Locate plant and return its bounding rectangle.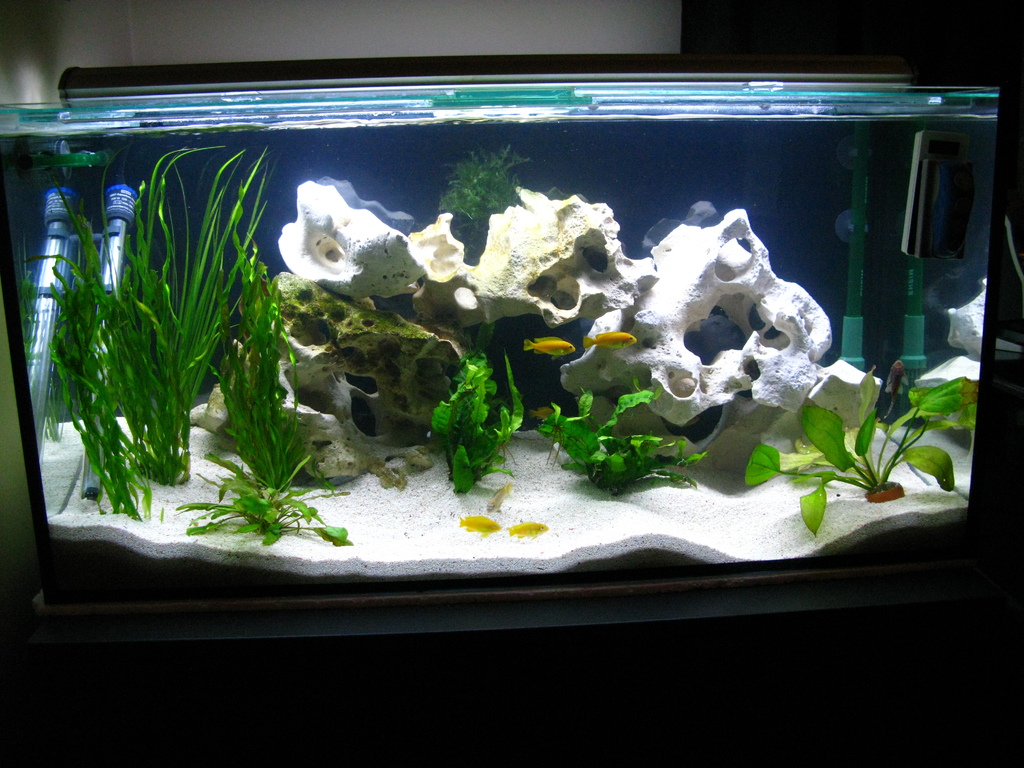
pyautogui.locateOnScreen(434, 140, 536, 267).
